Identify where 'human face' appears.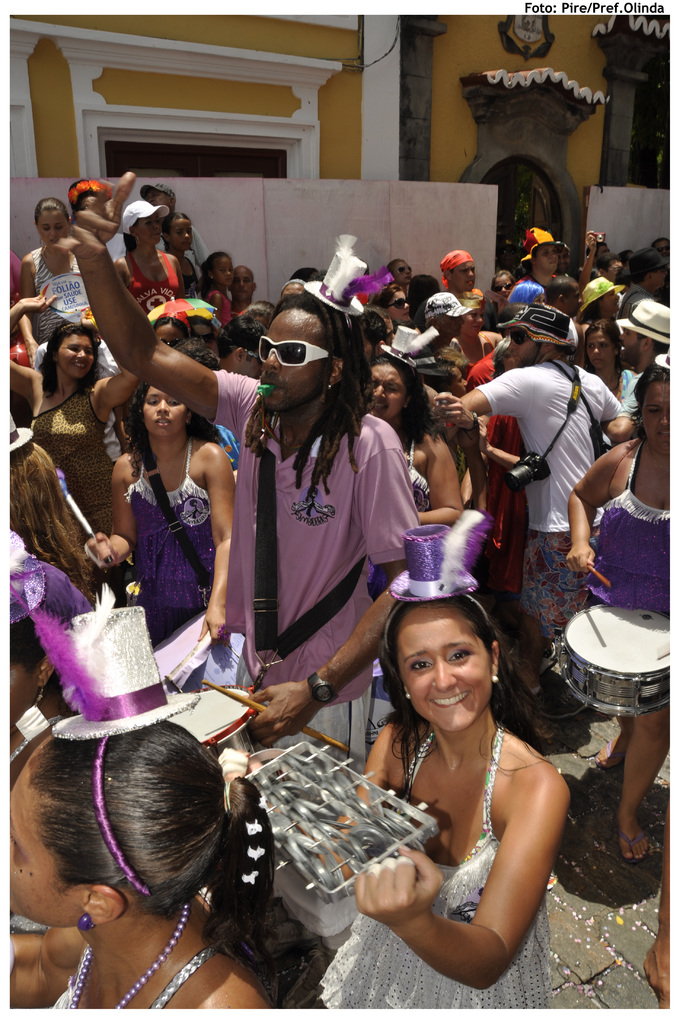
Appears at (403,601,500,734).
